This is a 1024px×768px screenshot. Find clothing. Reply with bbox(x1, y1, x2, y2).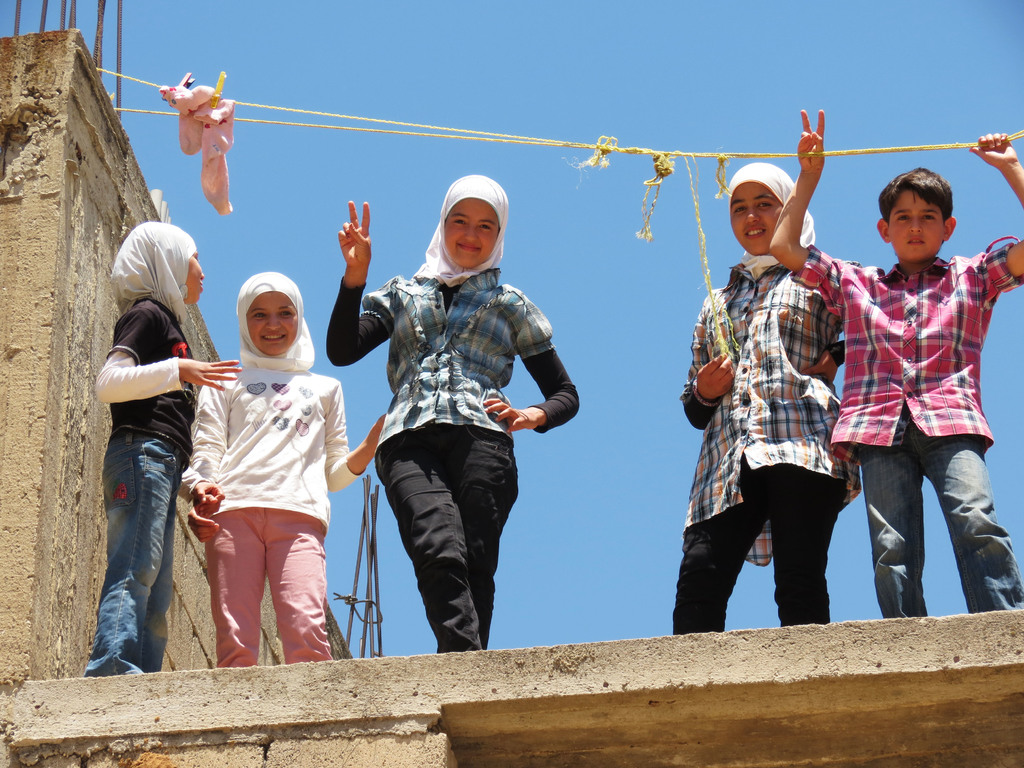
bbox(795, 241, 1023, 610).
